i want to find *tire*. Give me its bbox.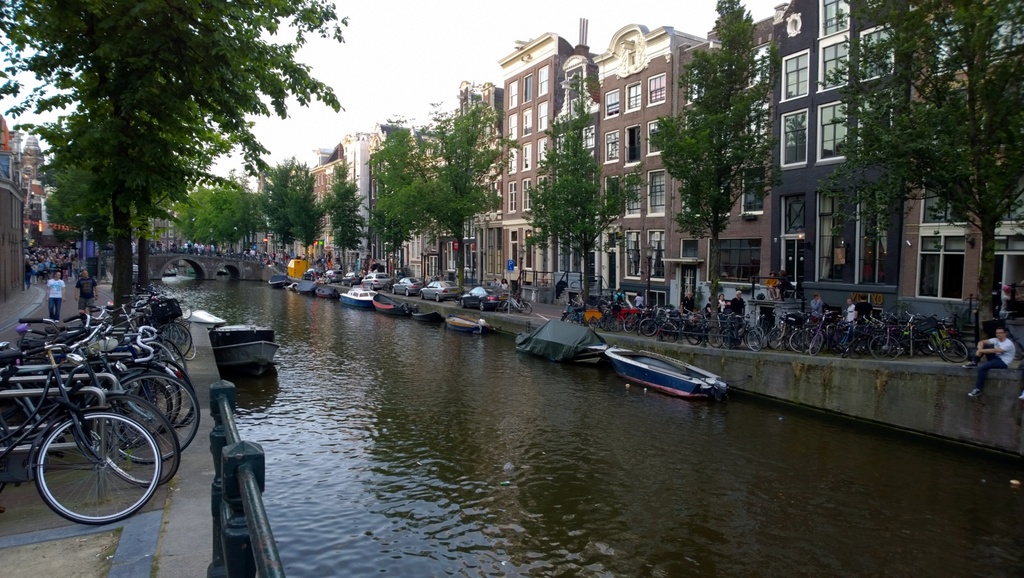
<box>417,291,426,300</box>.
